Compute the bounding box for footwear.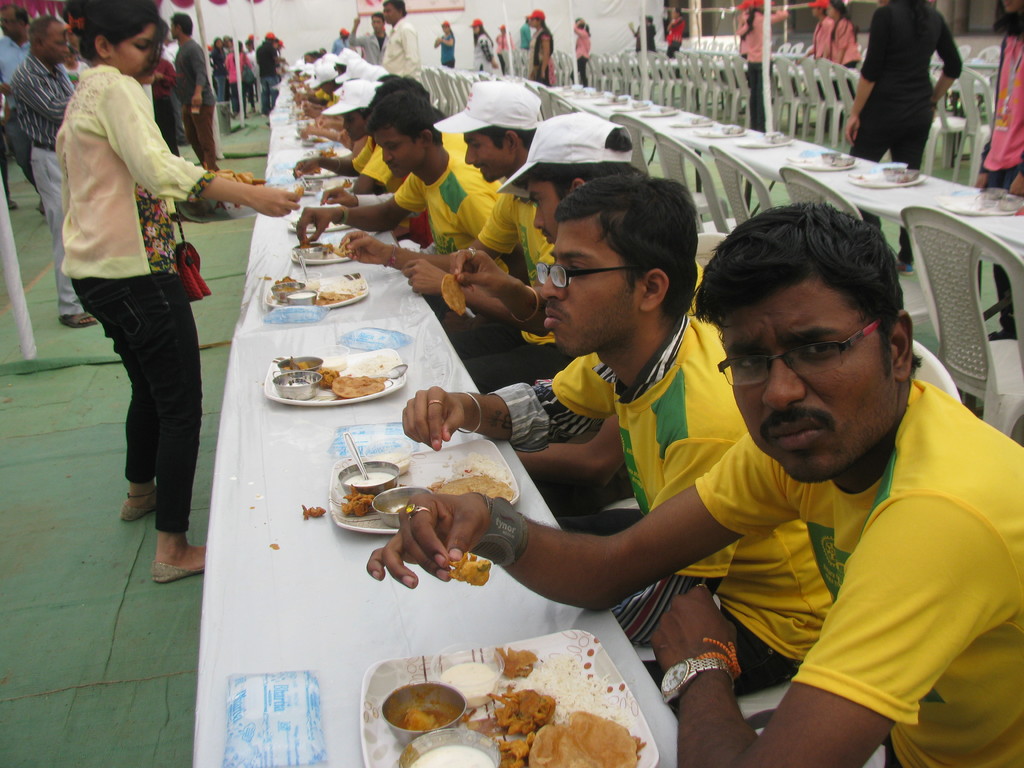
<box>35,205,47,225</box>.
